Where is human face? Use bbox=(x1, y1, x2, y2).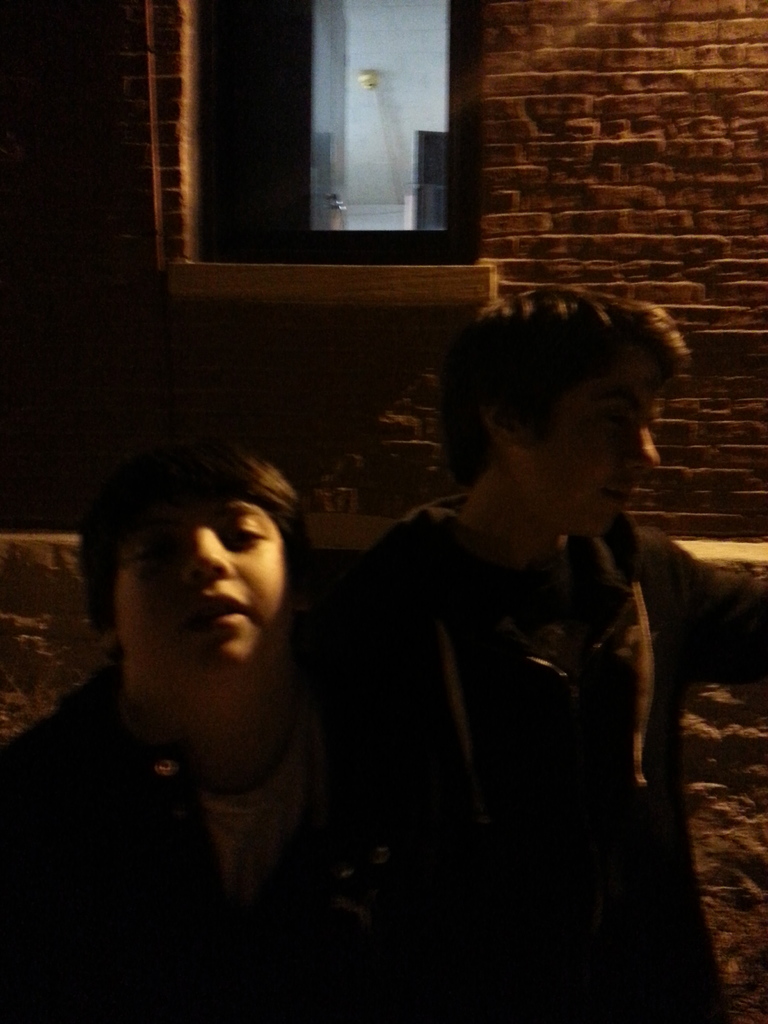
bbox=(548, 389, 668, 536).
